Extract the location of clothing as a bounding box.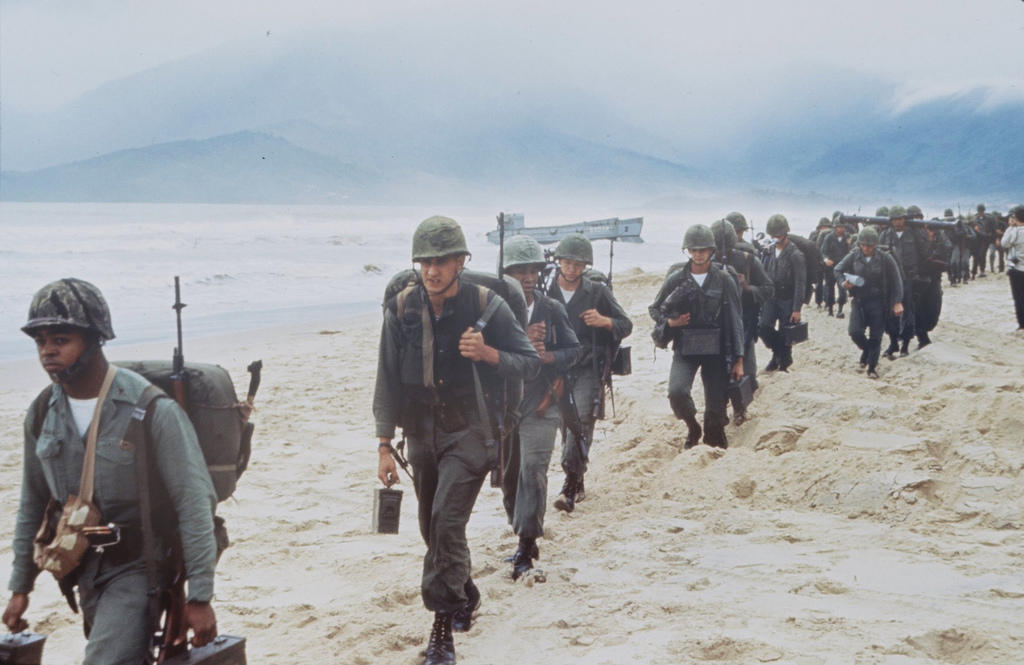
Rect(6, 363, 216, 664).
